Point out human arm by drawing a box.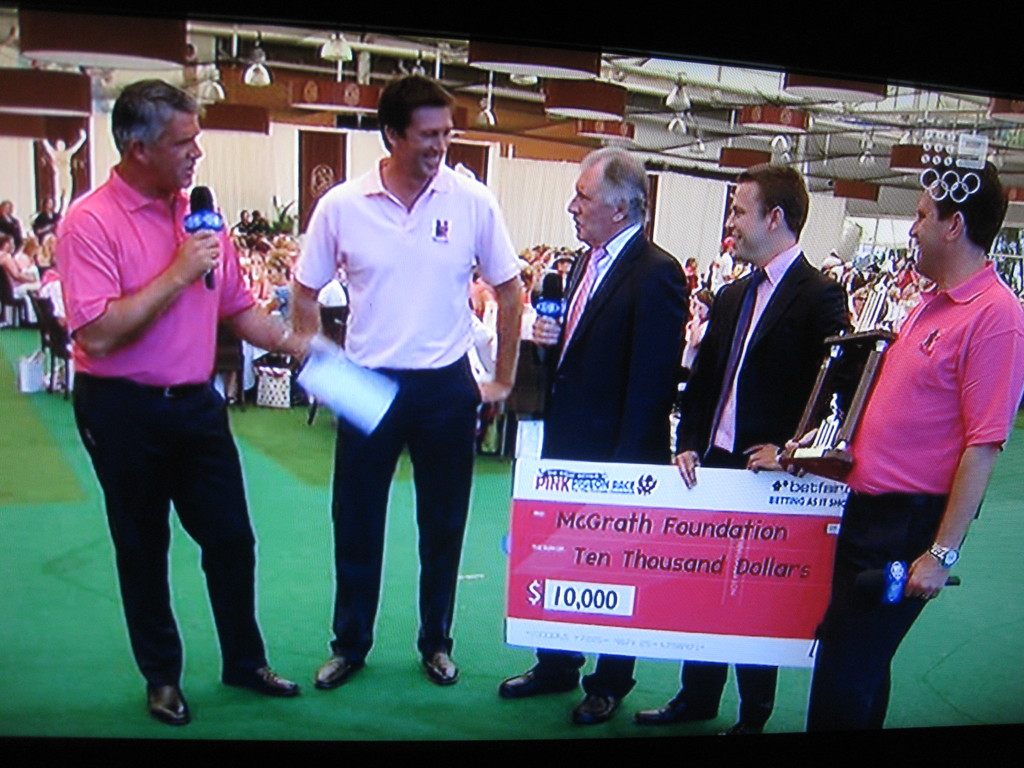
crop(614, 247, 670, 463).
